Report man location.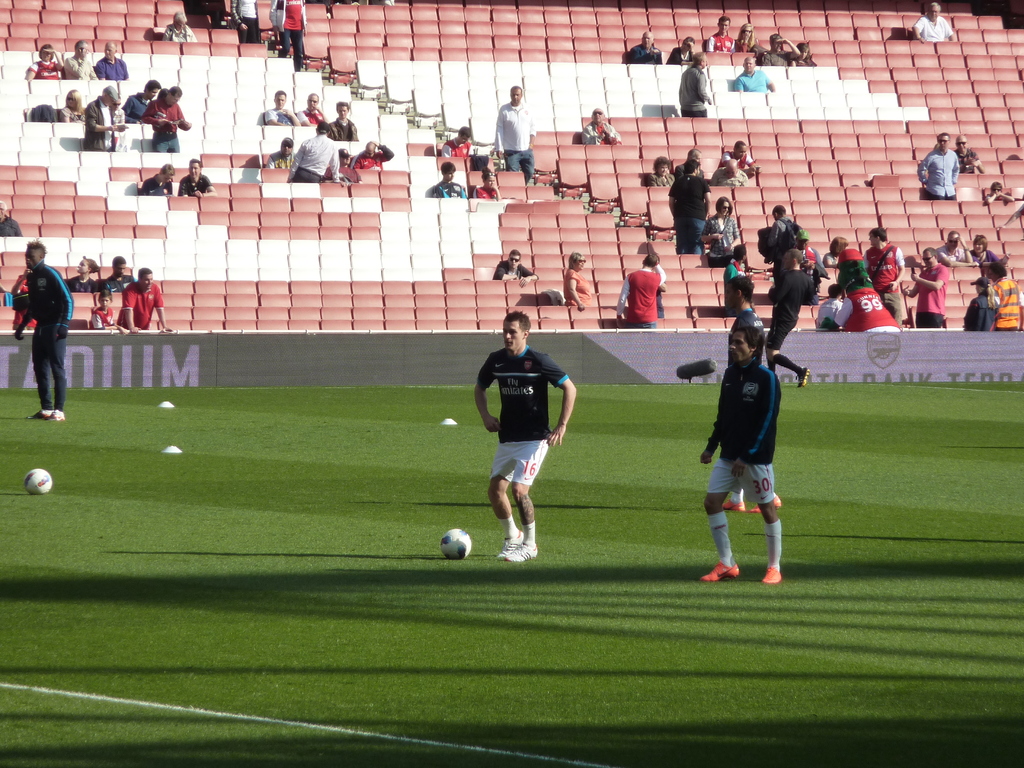
Report: BBox(577, 108, 622, 146).
